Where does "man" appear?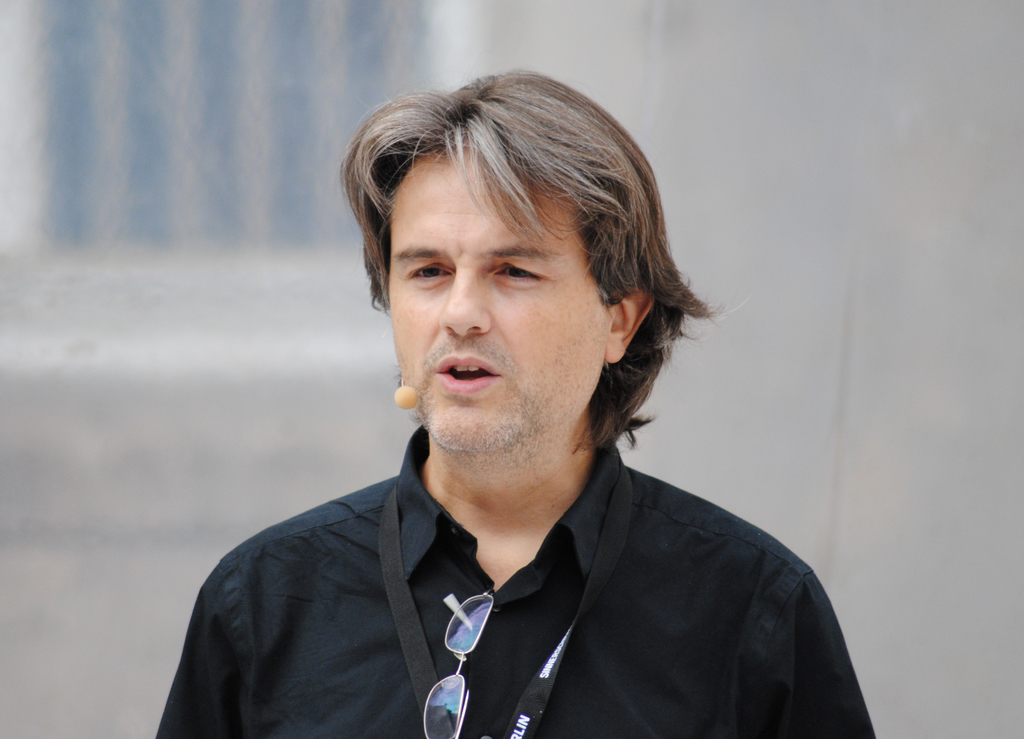
Appears at (134, 81, 854, 714).
